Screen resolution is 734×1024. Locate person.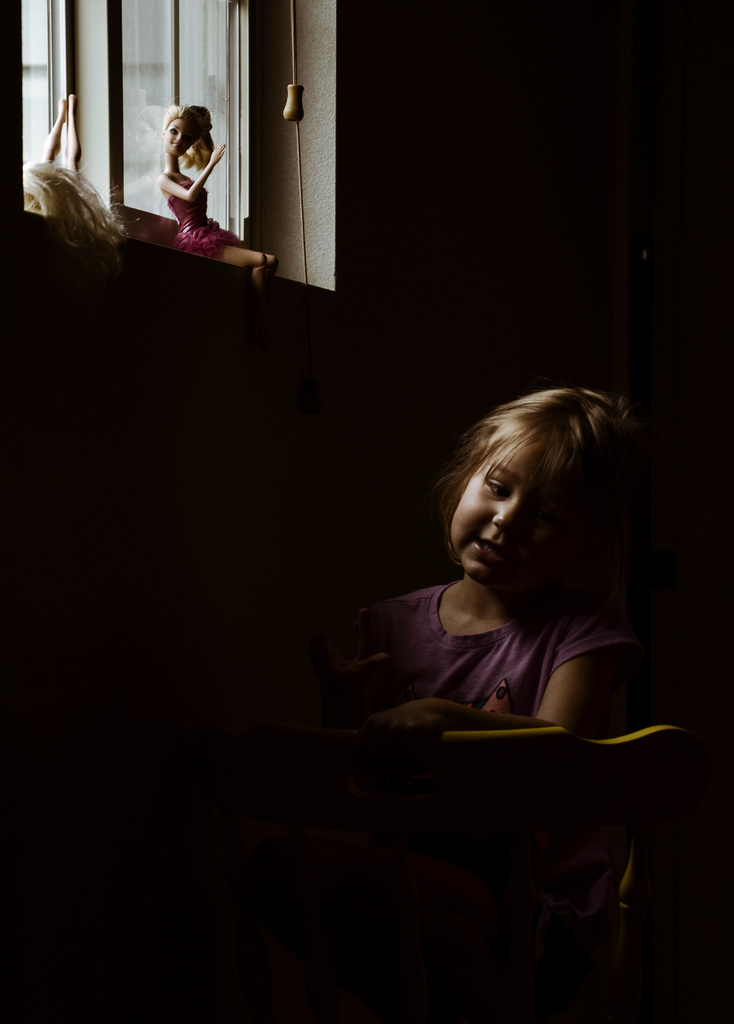
[156,99,281,291].
